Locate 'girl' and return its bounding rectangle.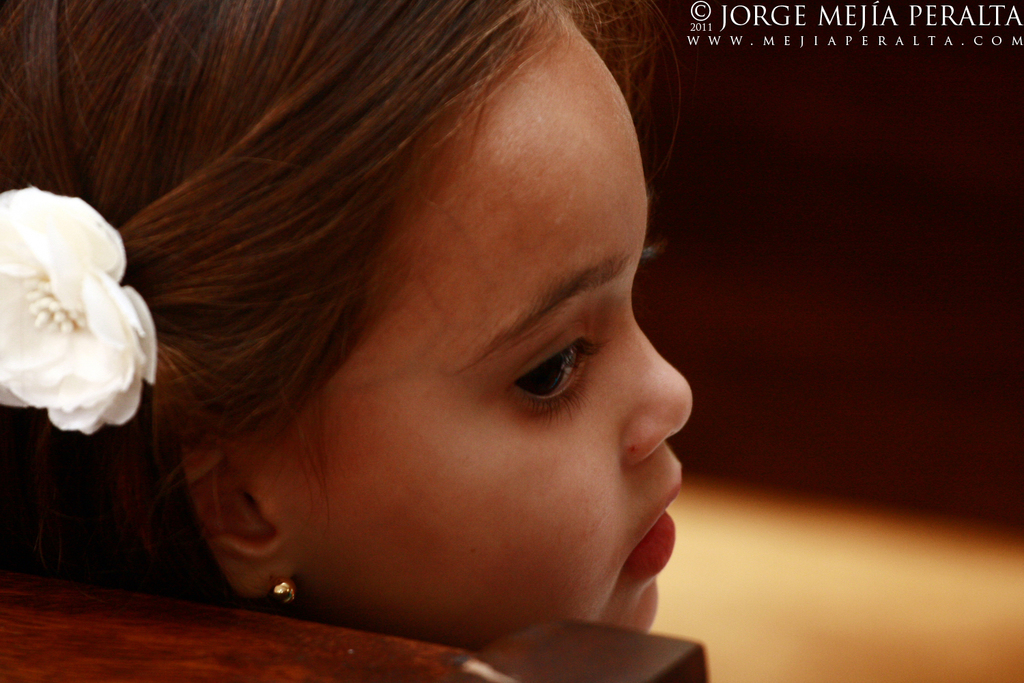
pyautogui.locateOnScreen(0, 0, 693, 652).
